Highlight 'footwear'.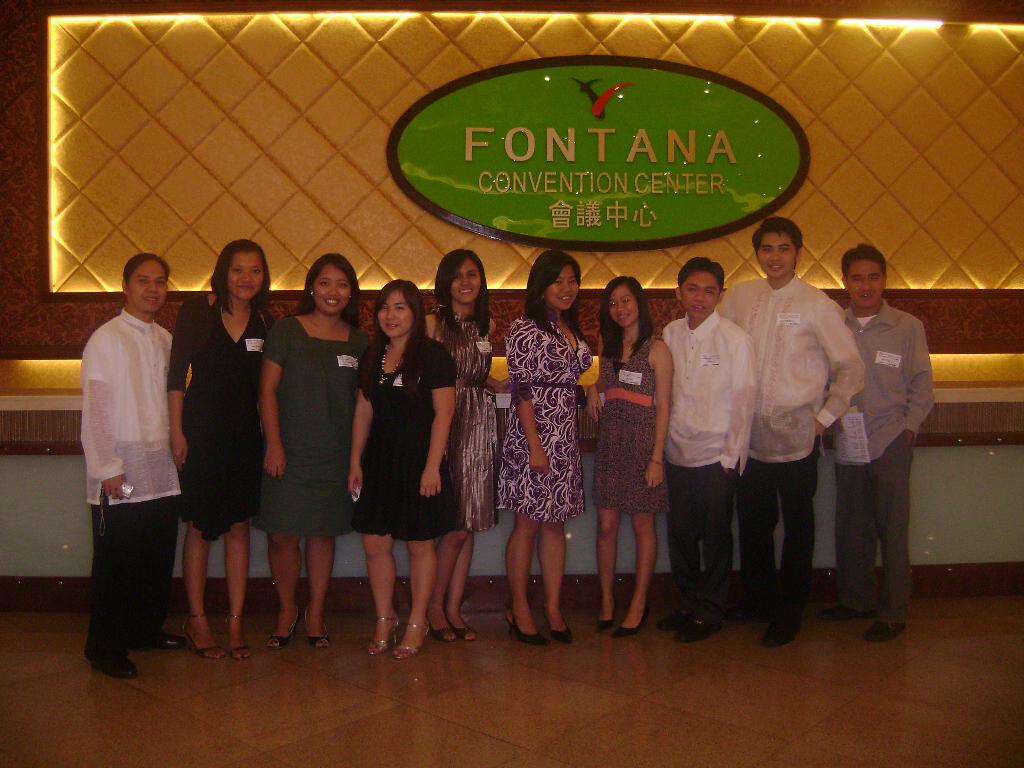
Highlighted region: 134/633/181/650.
